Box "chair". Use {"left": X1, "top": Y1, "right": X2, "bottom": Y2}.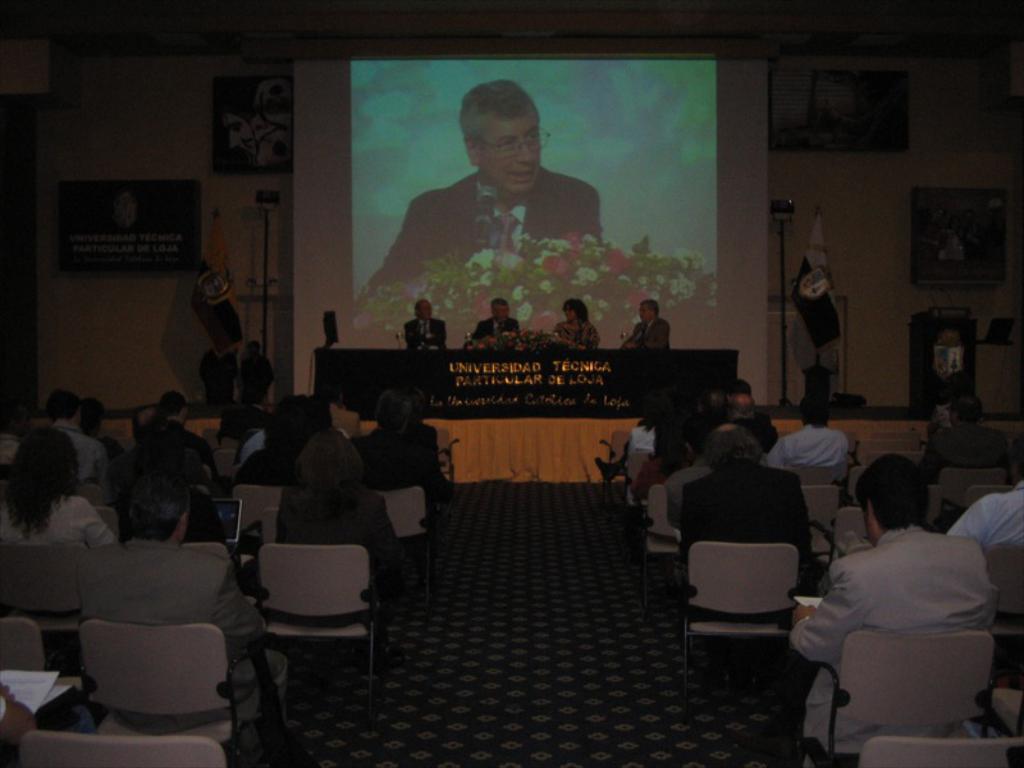
{"left": 9, "top": 735, "right": 234, "bottom": 765}.
